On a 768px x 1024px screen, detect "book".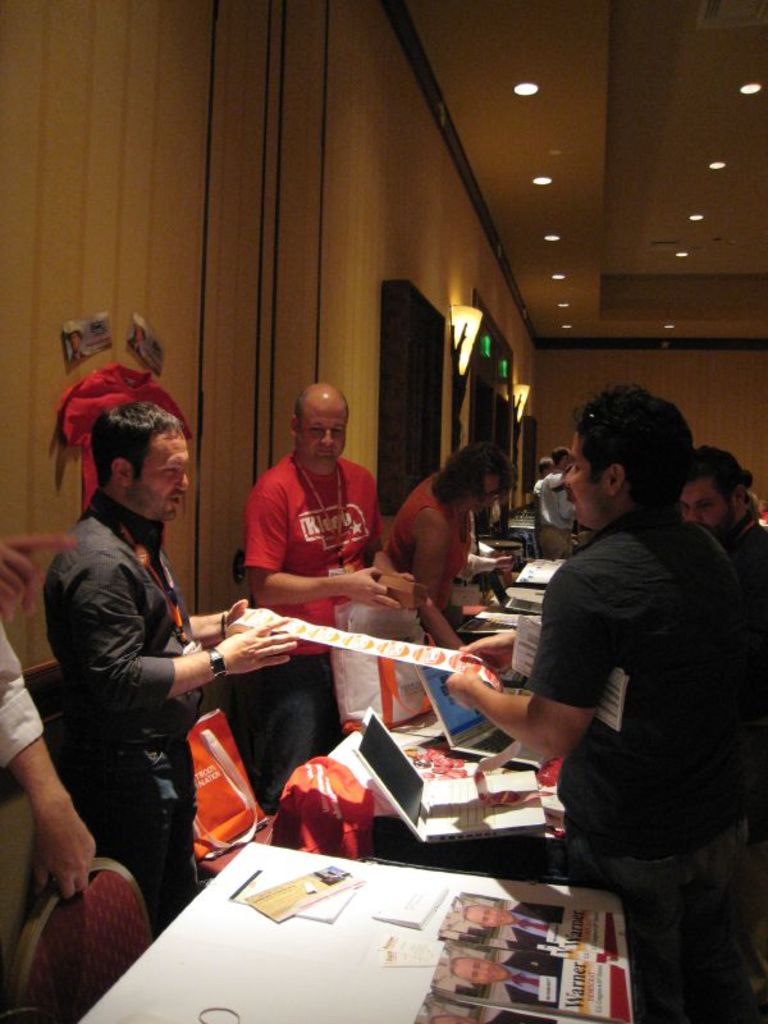
[x1=430, y1=883, x2=625, y2=960].
